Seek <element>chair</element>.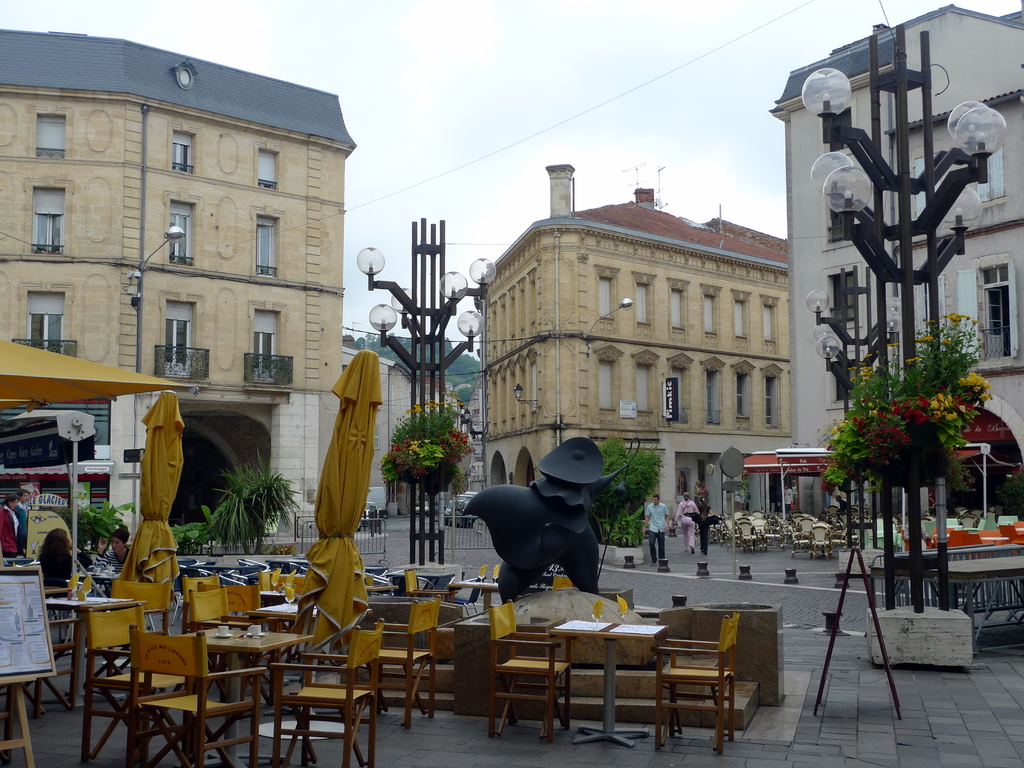
(x1=123, y1=617, x2=267, y2=767).
